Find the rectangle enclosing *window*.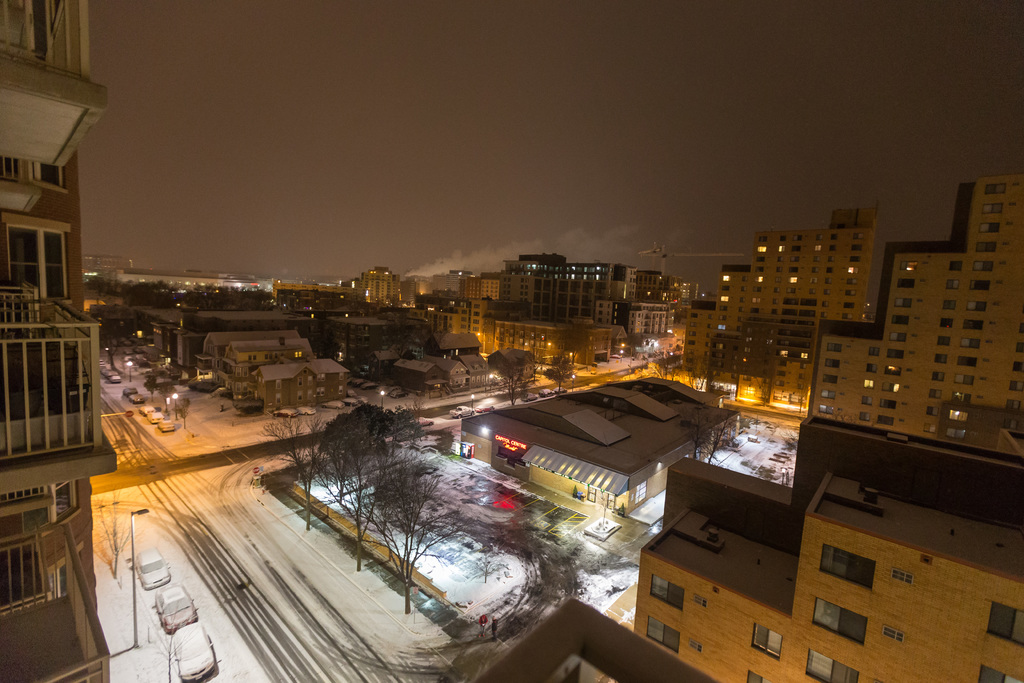
(954, 263, 962, 273).
